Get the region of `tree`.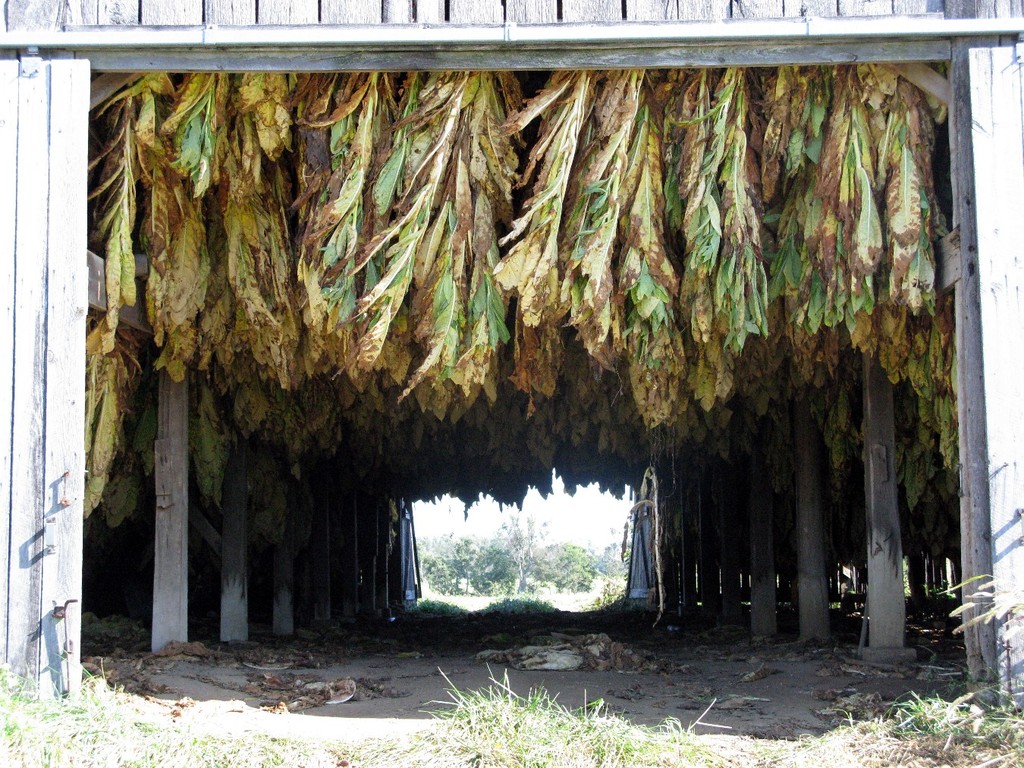
[x1=558, y1=540, x2=598, y2=574].
